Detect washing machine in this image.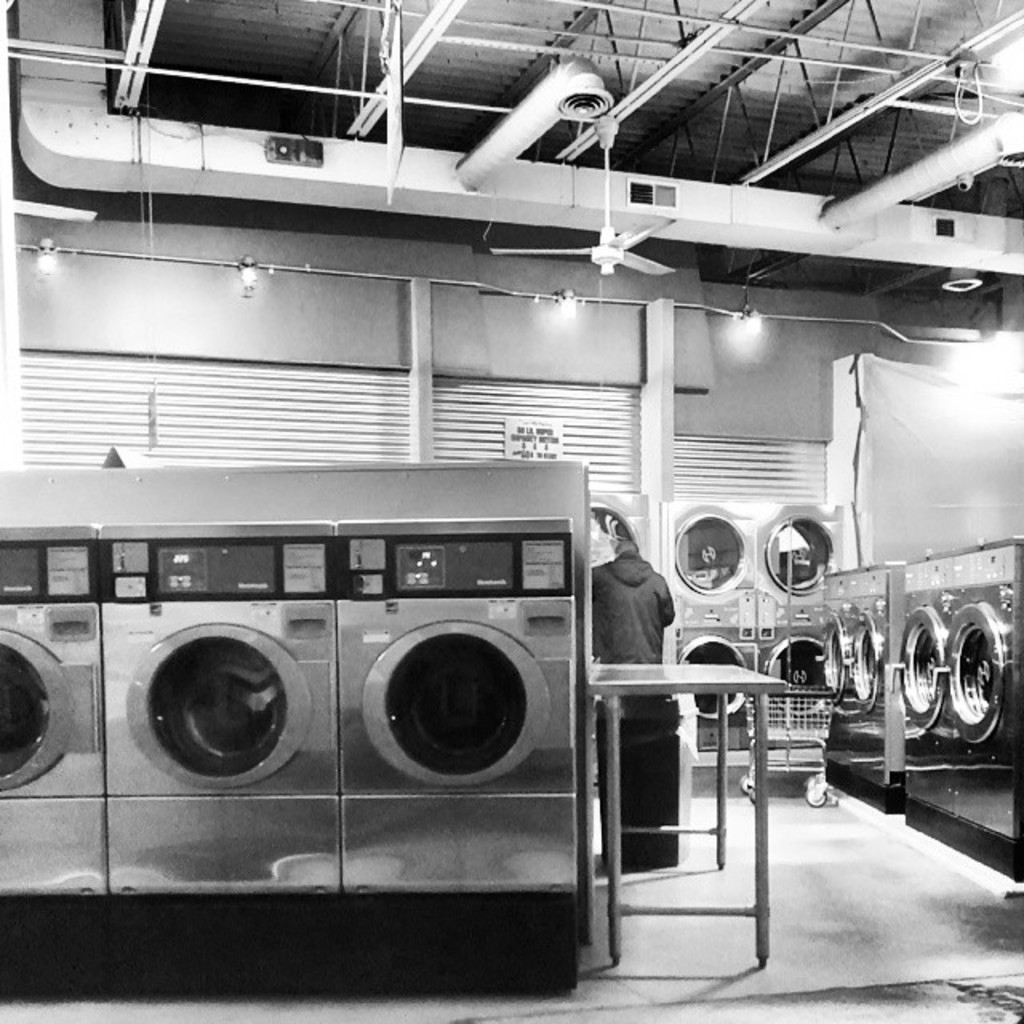
Detection: locate(651, 493, 766, 637).
